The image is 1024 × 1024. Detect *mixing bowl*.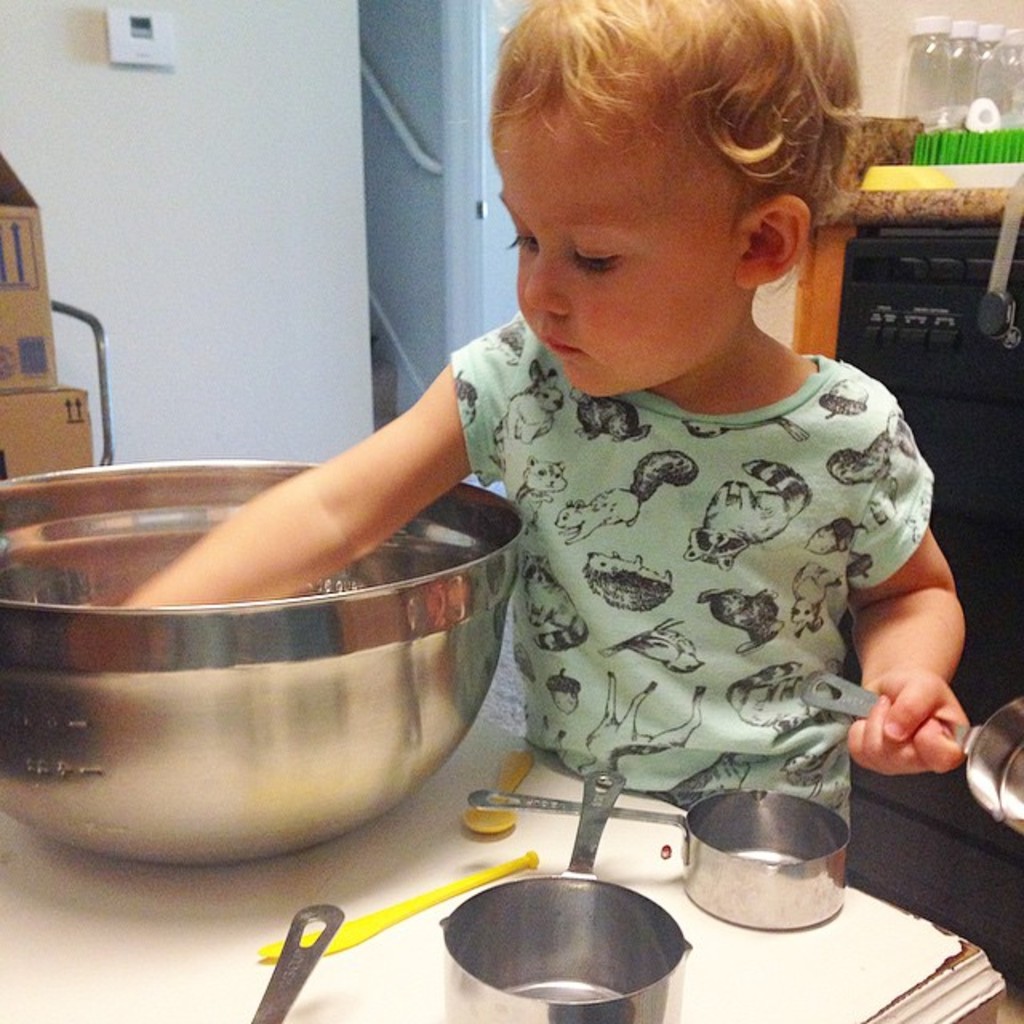
Detection: {"x1": 5, "y1": 451, "x2": 522, "y2": 858}.
